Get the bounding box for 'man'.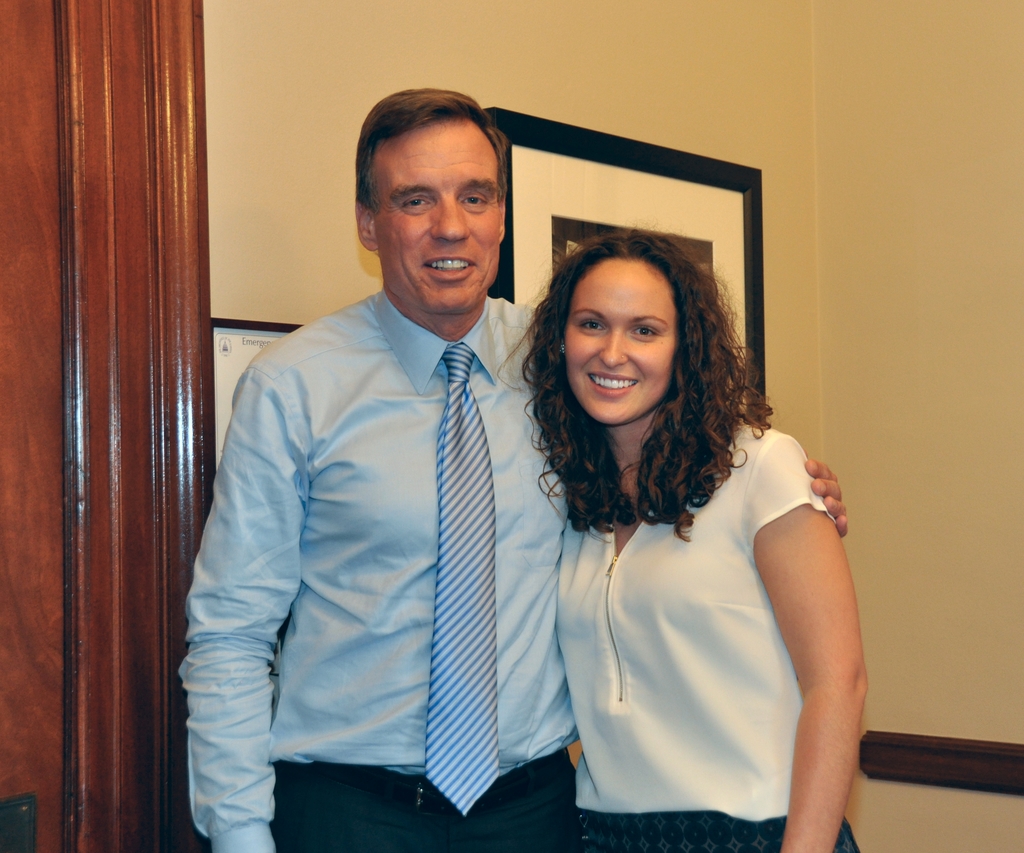
rect(179, 84, 847, 852).
